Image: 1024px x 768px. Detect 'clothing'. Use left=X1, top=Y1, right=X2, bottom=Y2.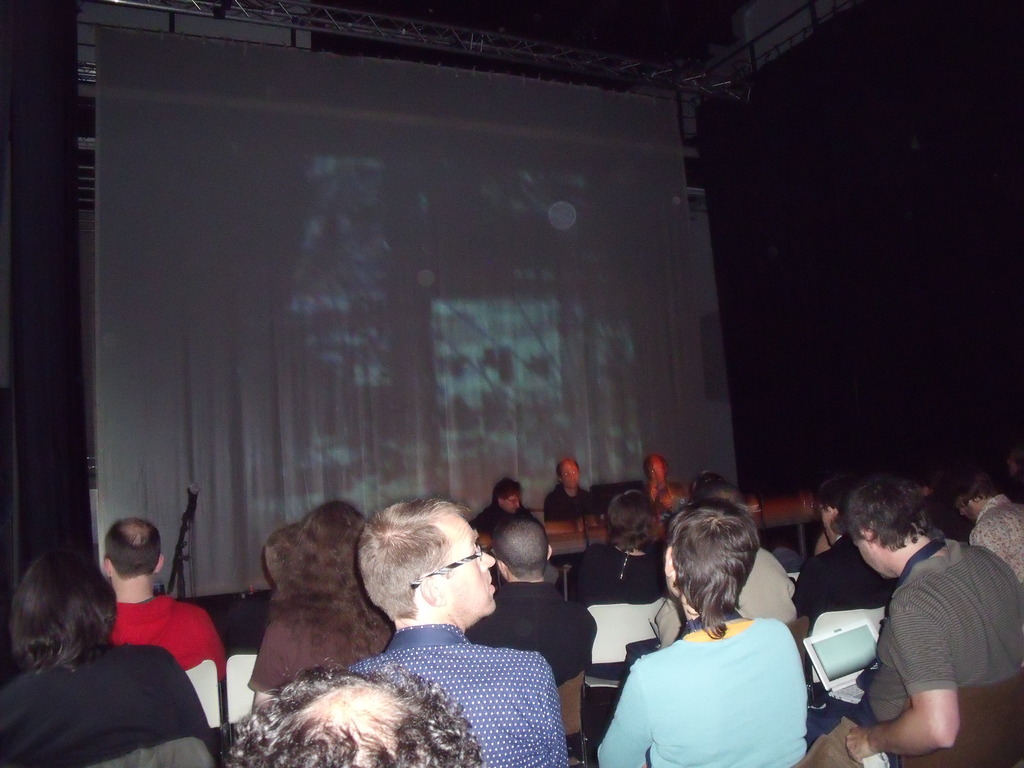
left=469, top=576, right=592, bottom=675.
